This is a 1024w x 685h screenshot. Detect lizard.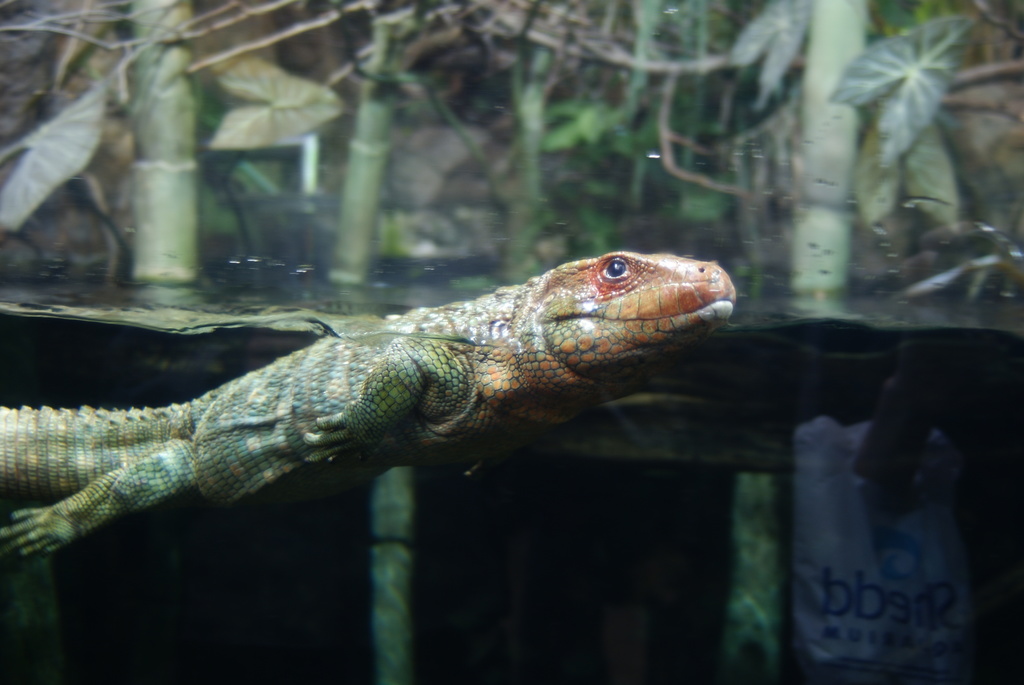
(x1=17, y1=214, x2=797, y2=583).
